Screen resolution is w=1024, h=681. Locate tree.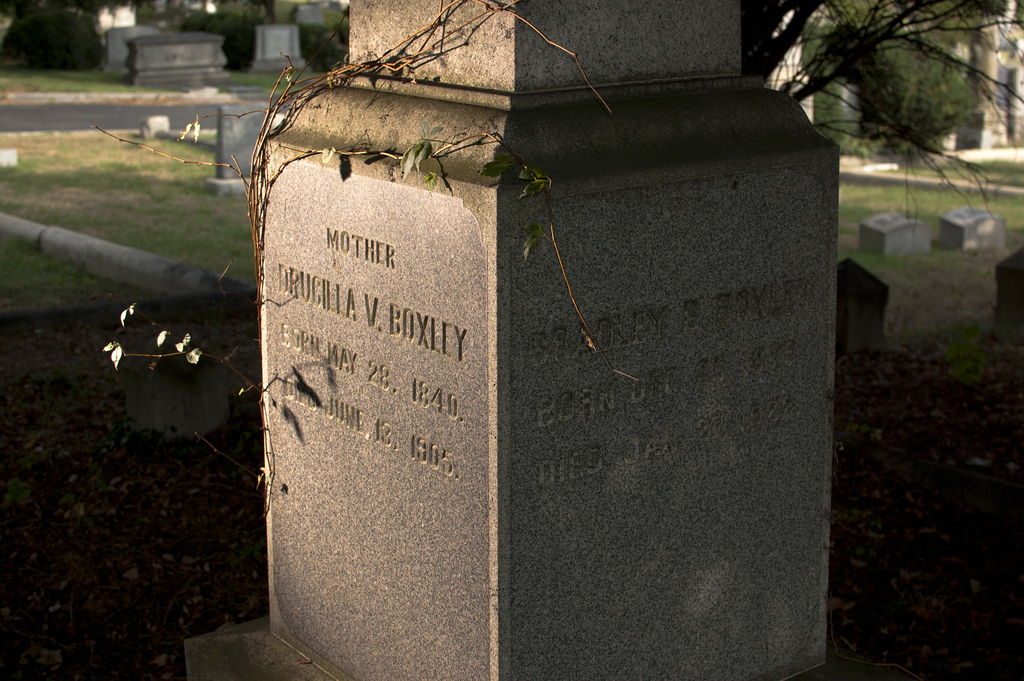
[0, 6, 104, 78].
